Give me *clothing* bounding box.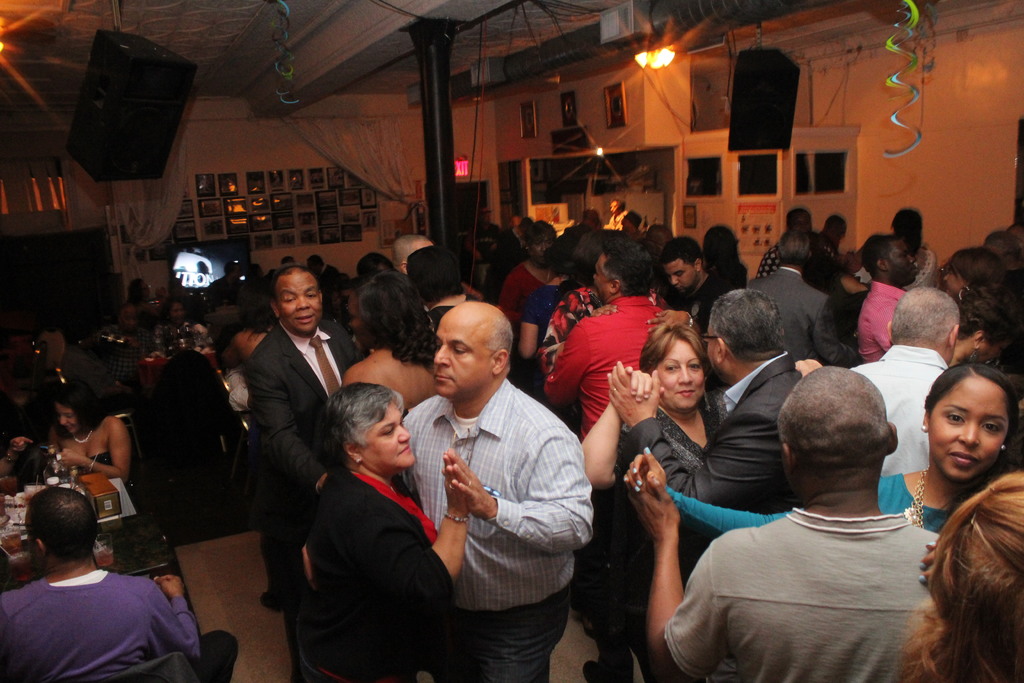
<bbox>844, 340, 955, 472</bbox>.
